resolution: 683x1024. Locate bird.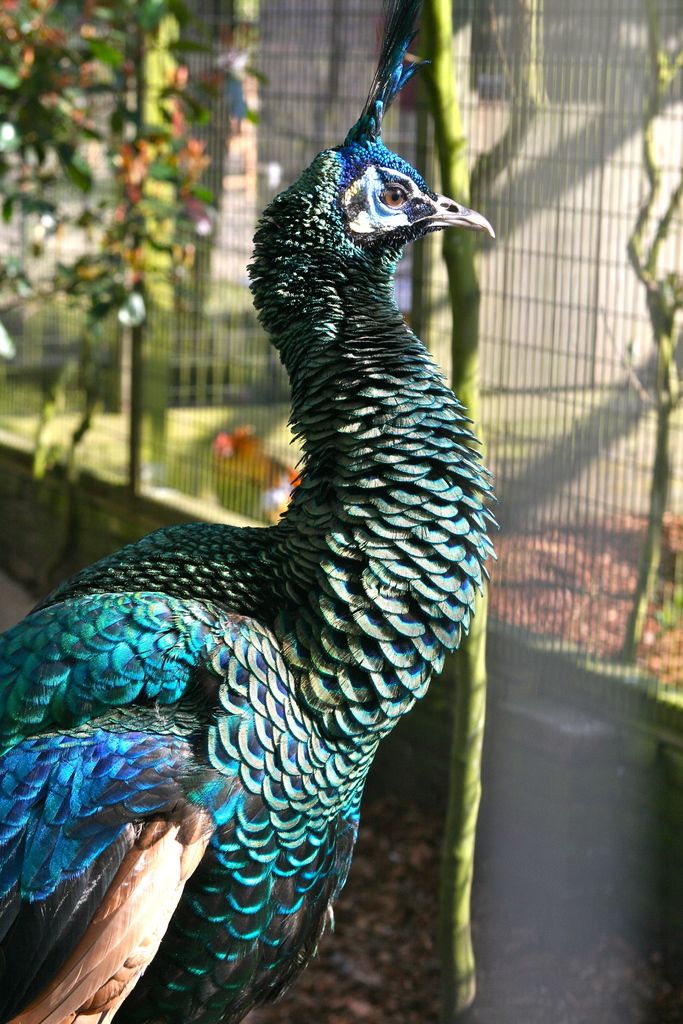
locate(4, 95, 521, 1023).
